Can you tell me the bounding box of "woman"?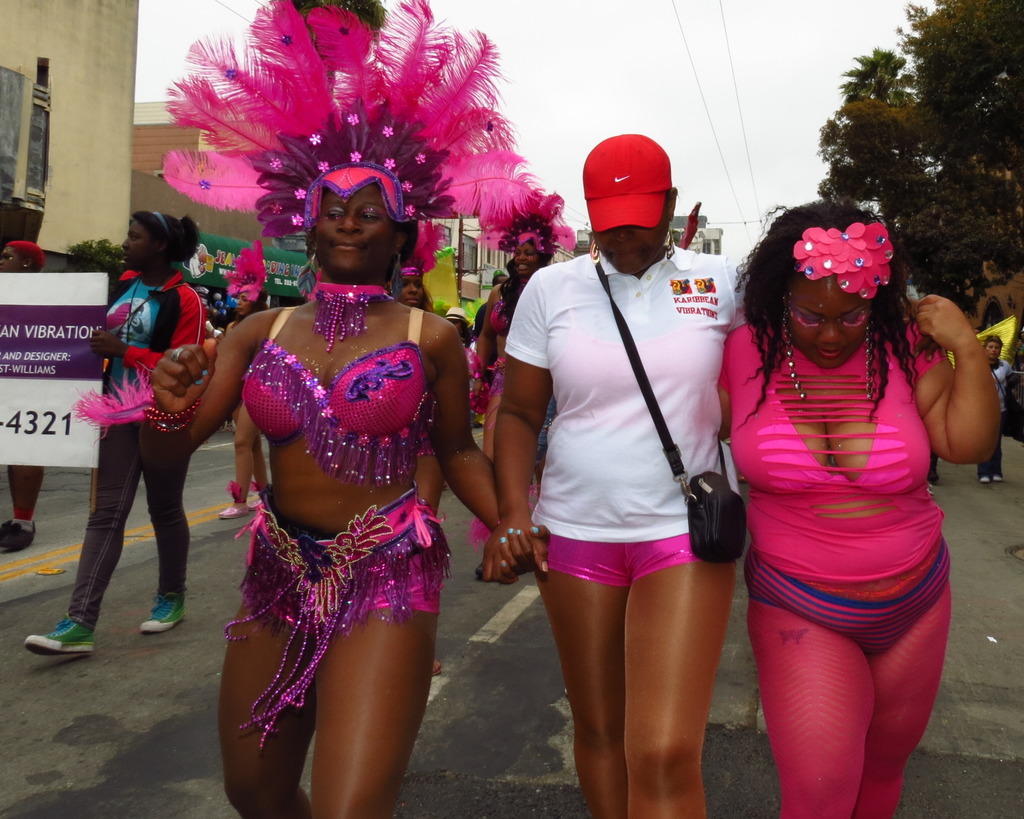
locate(221, 287, 271, 342).
